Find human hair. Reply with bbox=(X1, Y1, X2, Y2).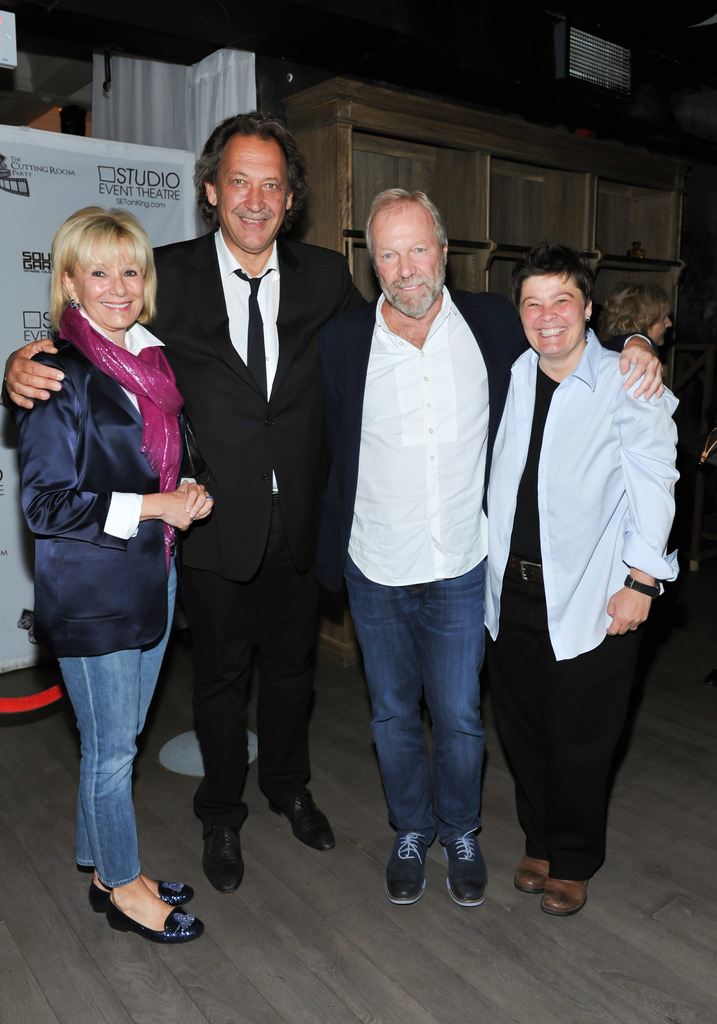
bbox=(193, 102, 305, 232).
